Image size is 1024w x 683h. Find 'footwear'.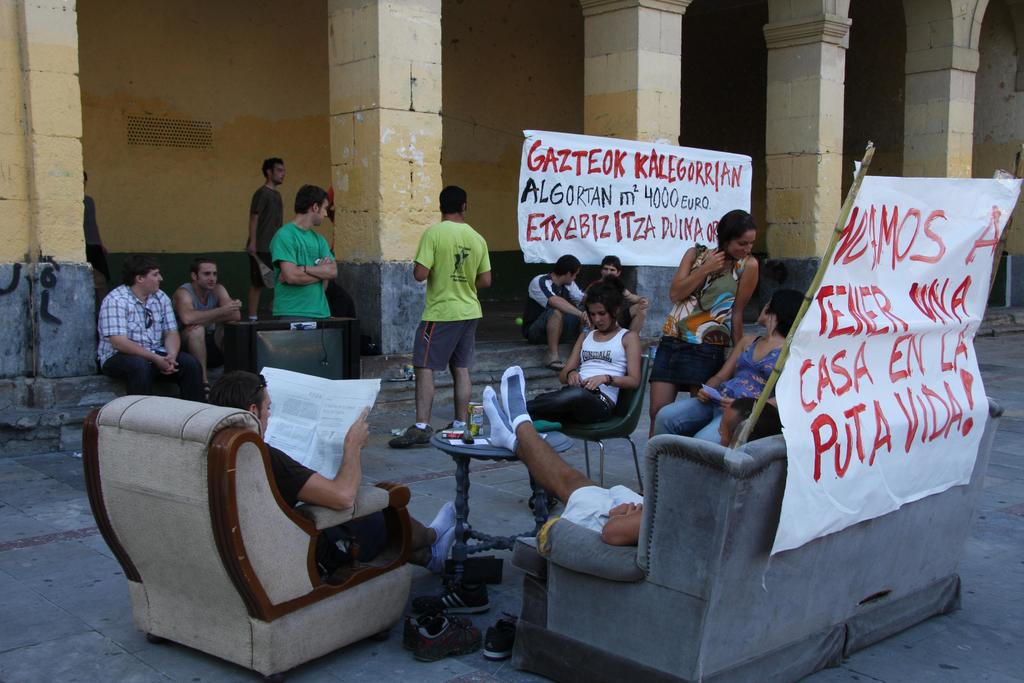
388,423,436,447.
